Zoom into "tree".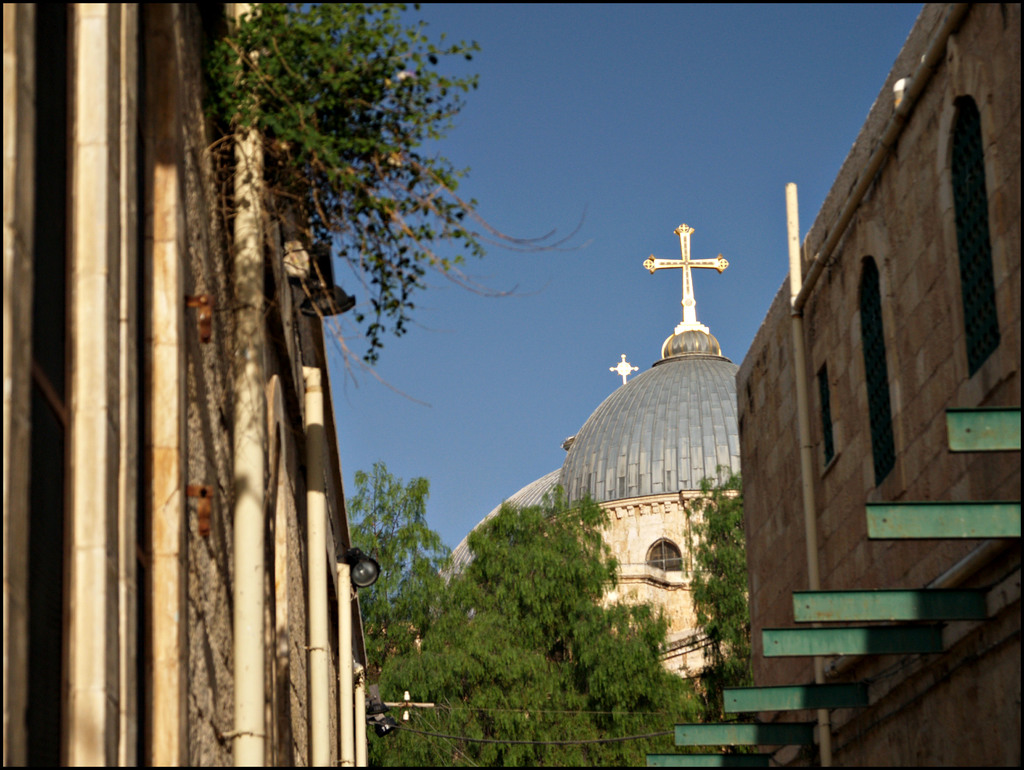
Zoom target: x1=360 y1=481 x2=719 y2=769.
